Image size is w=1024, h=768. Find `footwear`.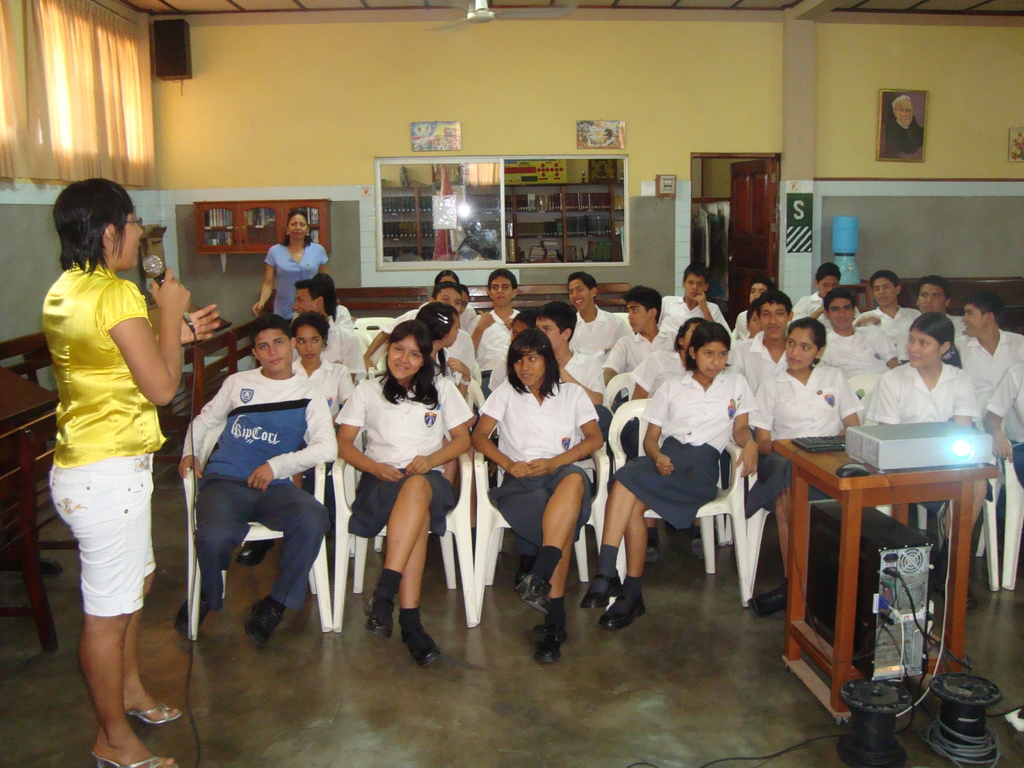
l=180, t=602, r=217, b=637.
